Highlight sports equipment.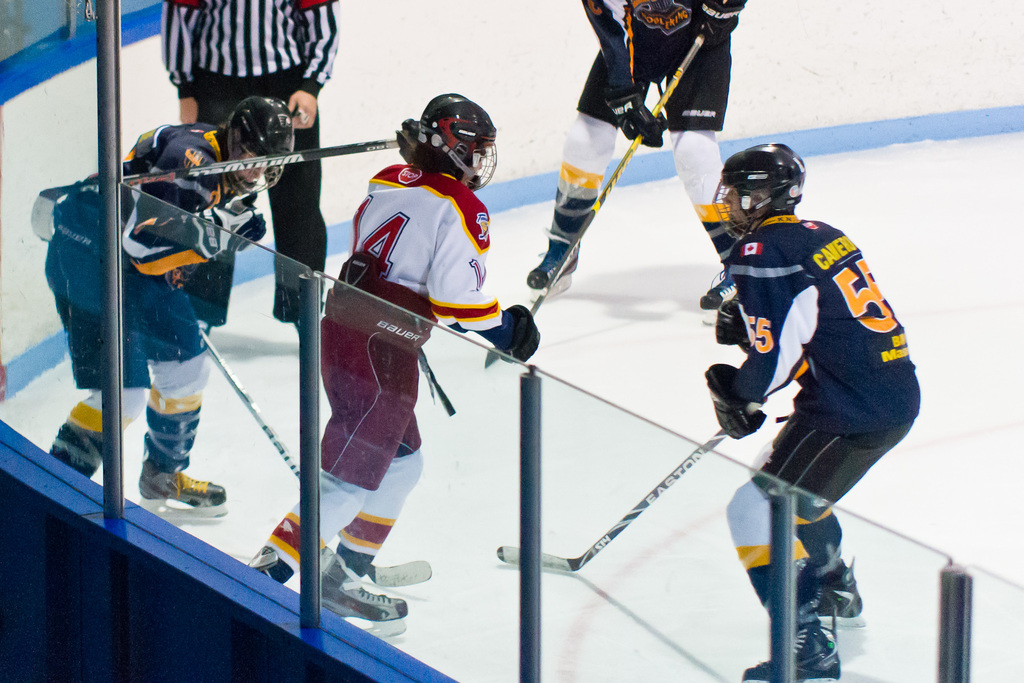
Highlighted region: select_region(314, 543, 408, 632).
